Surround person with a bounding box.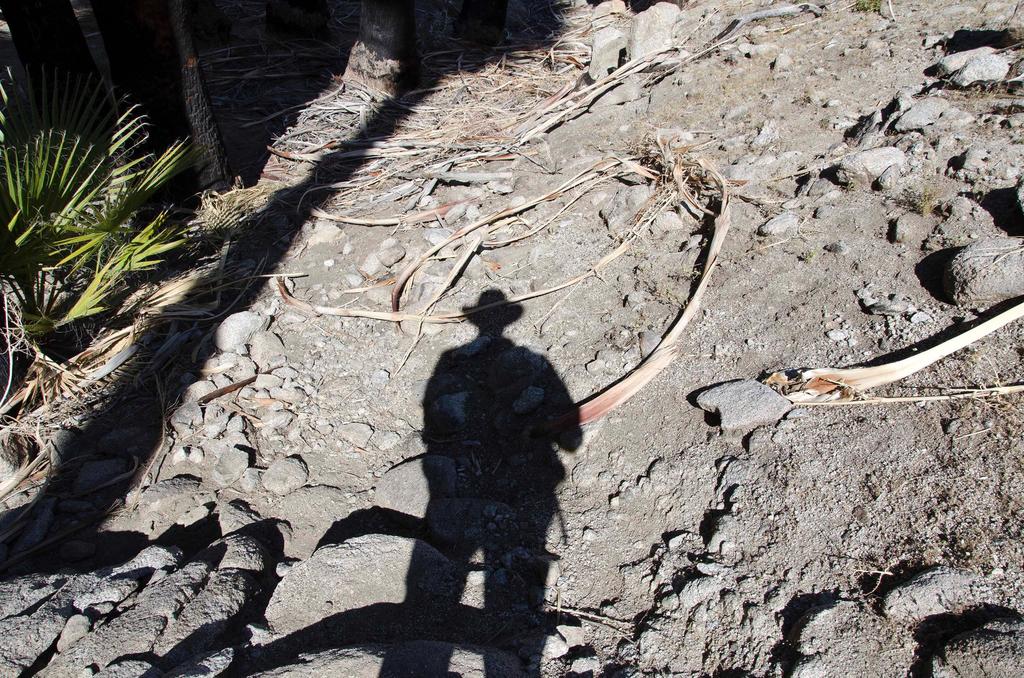
BBox(392, 264, 598, 666).
